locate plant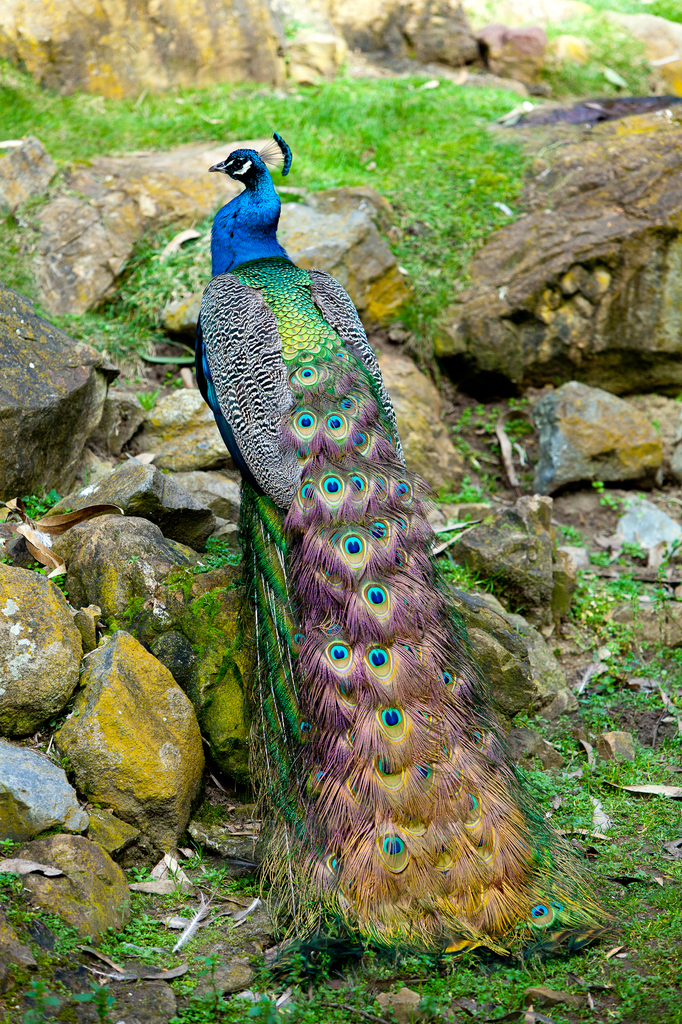
select_region(161, 540, 681, 1023)
